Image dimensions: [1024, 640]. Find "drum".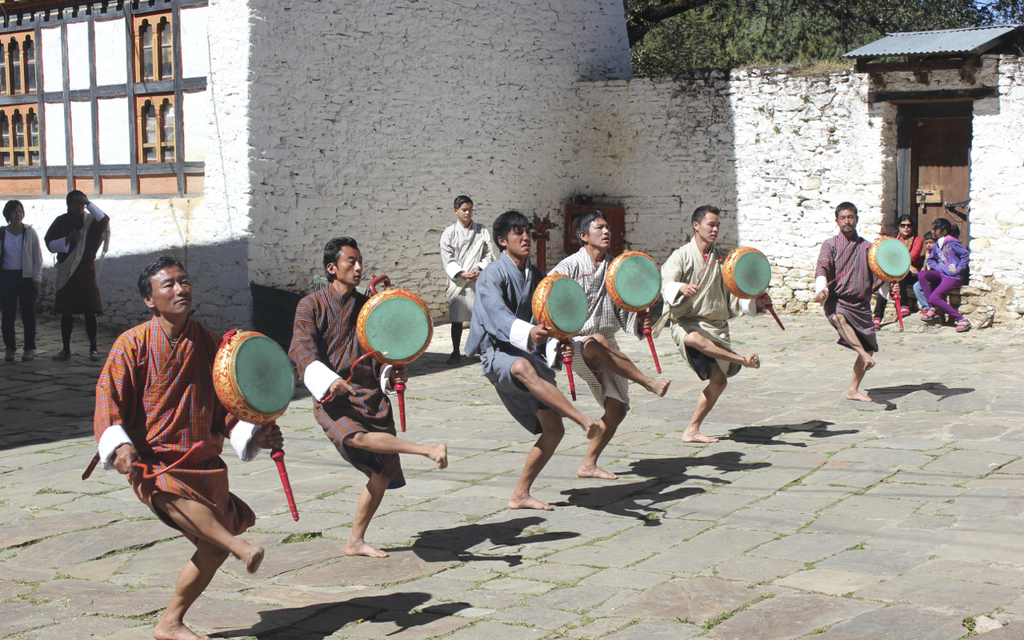
x1=531 y1=270 x2=586 y2=402.
